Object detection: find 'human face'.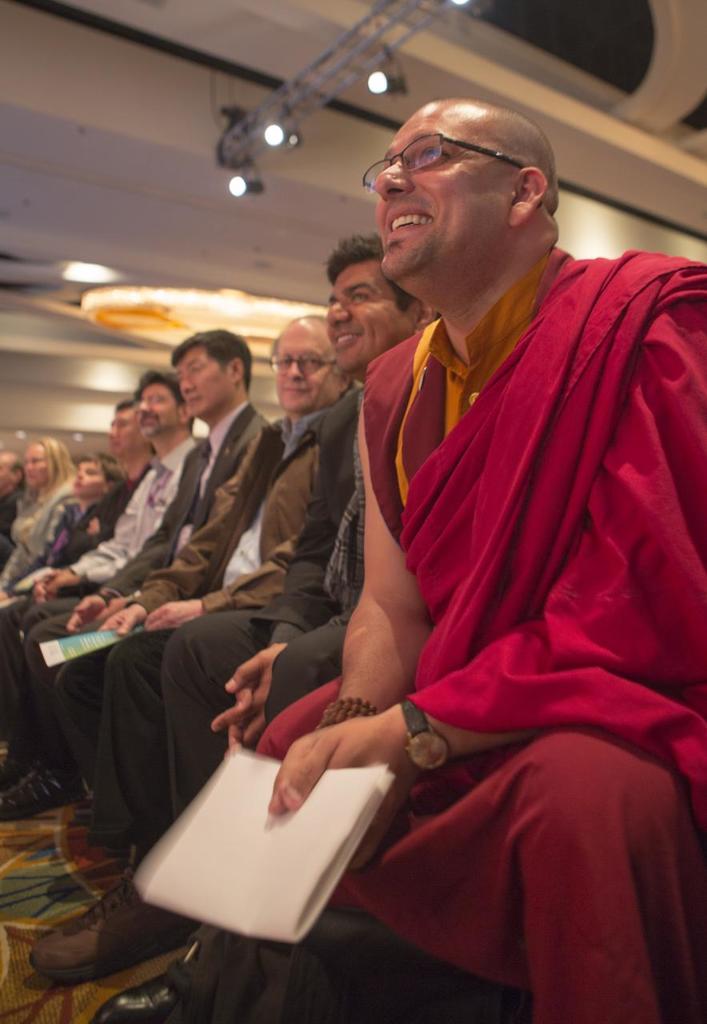
x1=327 y1=266 x2=409 y2=378.
